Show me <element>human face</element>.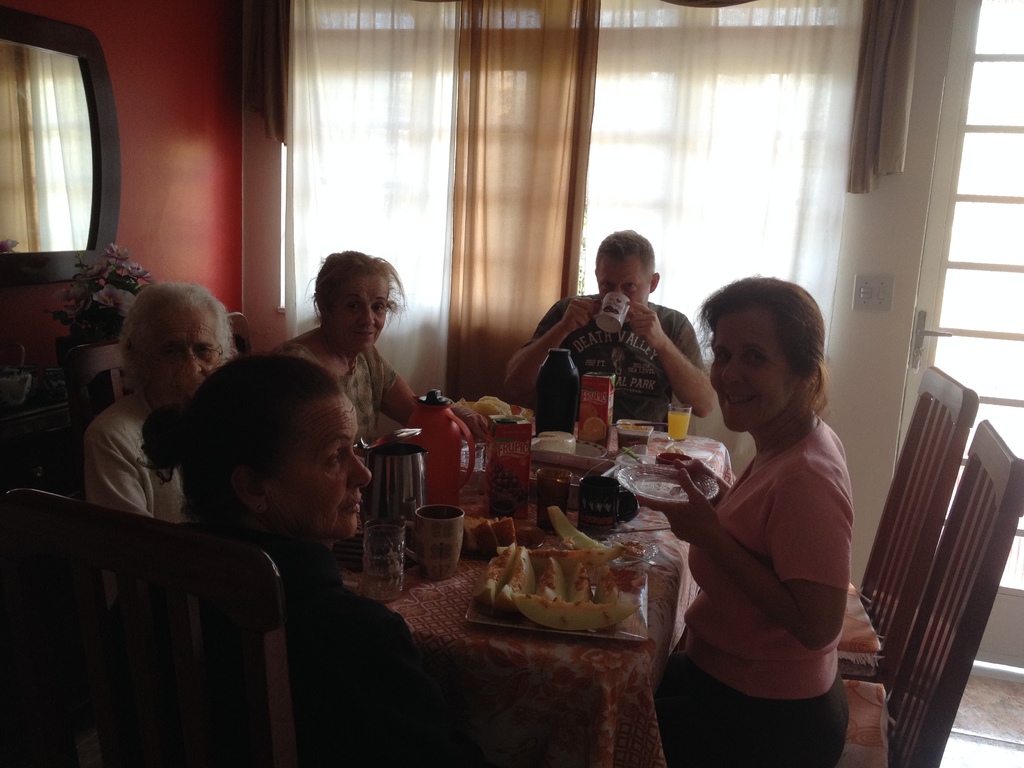
<element>human face</element> is here: {"x1": 596, "y1": 252, "x2": 650, "y2": 302}.
